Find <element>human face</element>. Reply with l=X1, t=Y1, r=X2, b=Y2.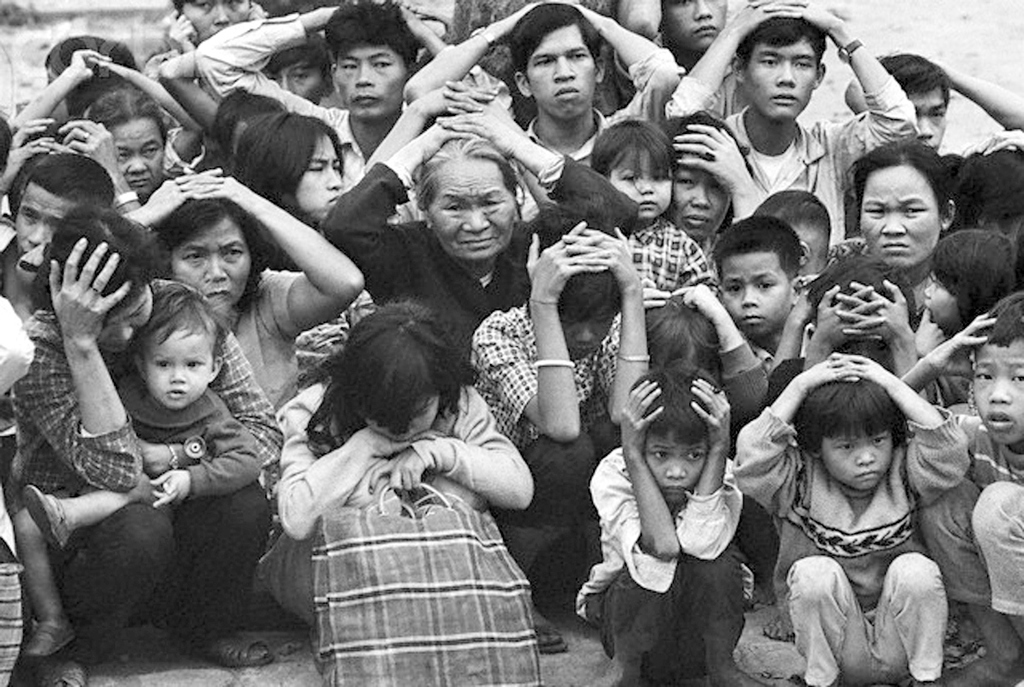
l=13, t=190, r=72, b=253.
